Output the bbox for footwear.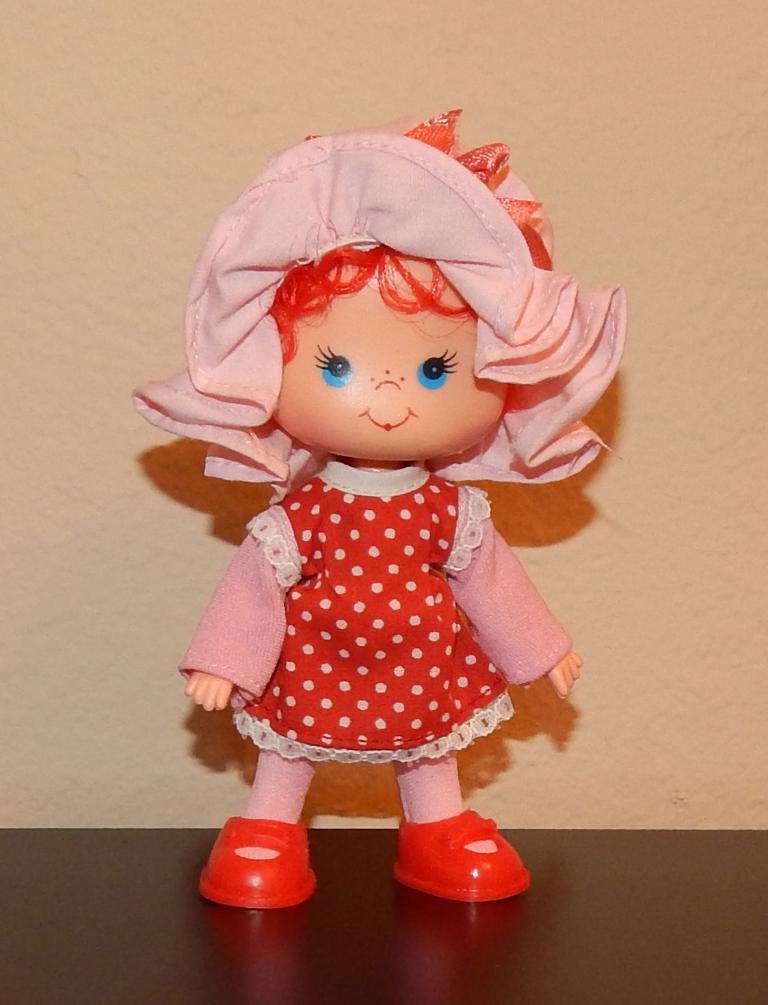
bbox=(385, 799, 532, 912).
